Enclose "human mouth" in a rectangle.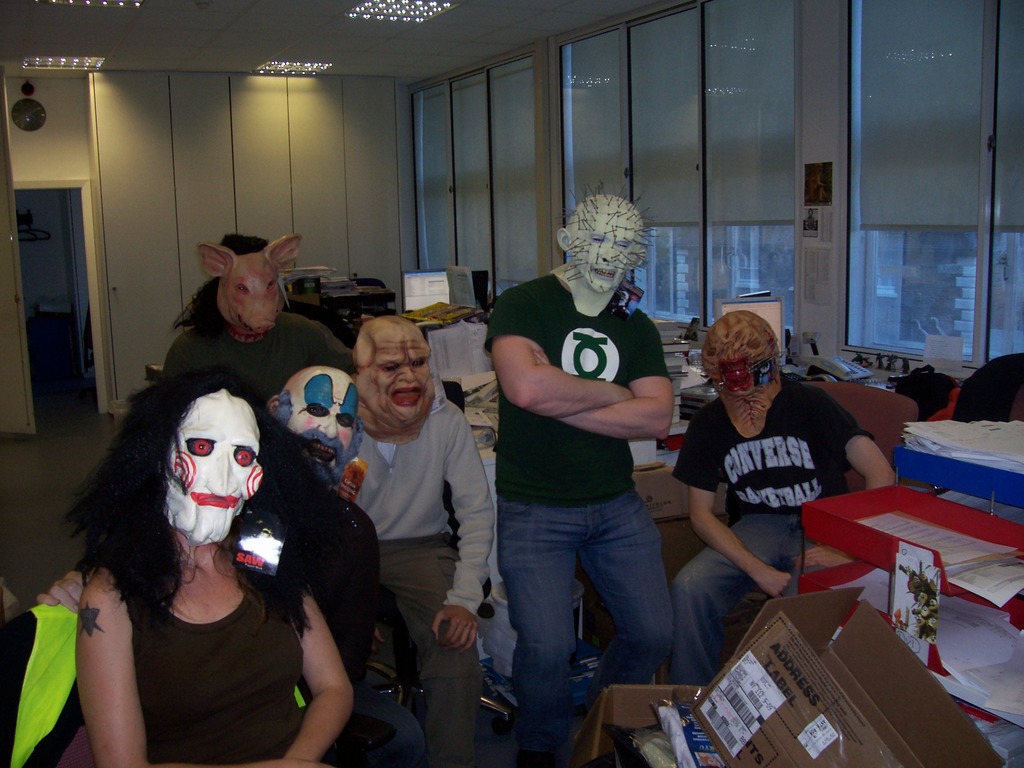
box(190, 484, 243, 515).
